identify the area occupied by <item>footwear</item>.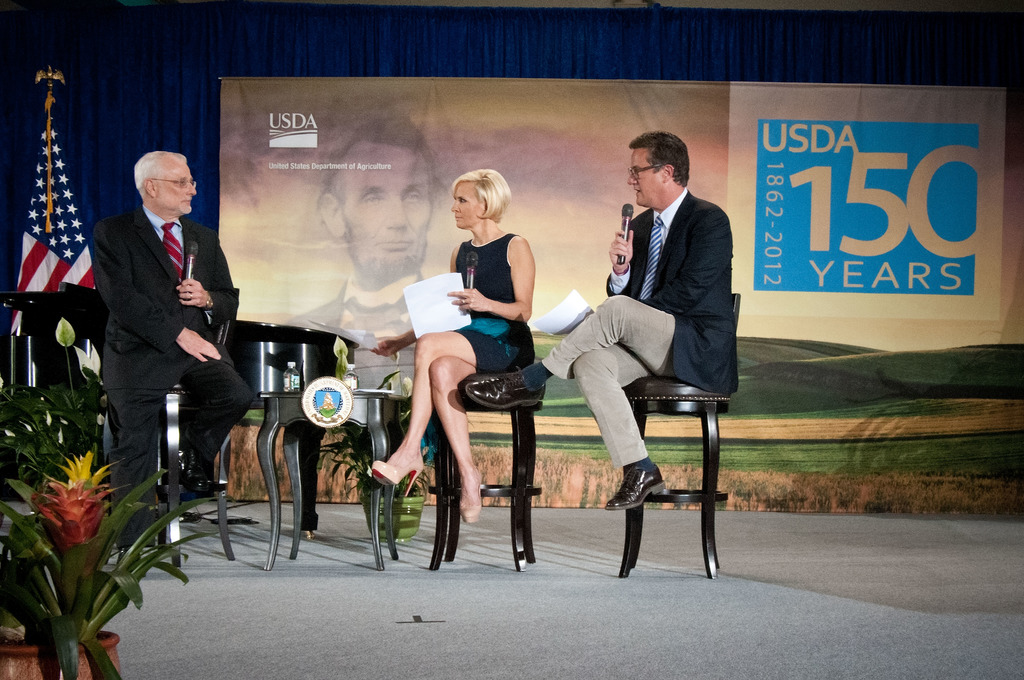
Area: [607, 465, 664, 511].
